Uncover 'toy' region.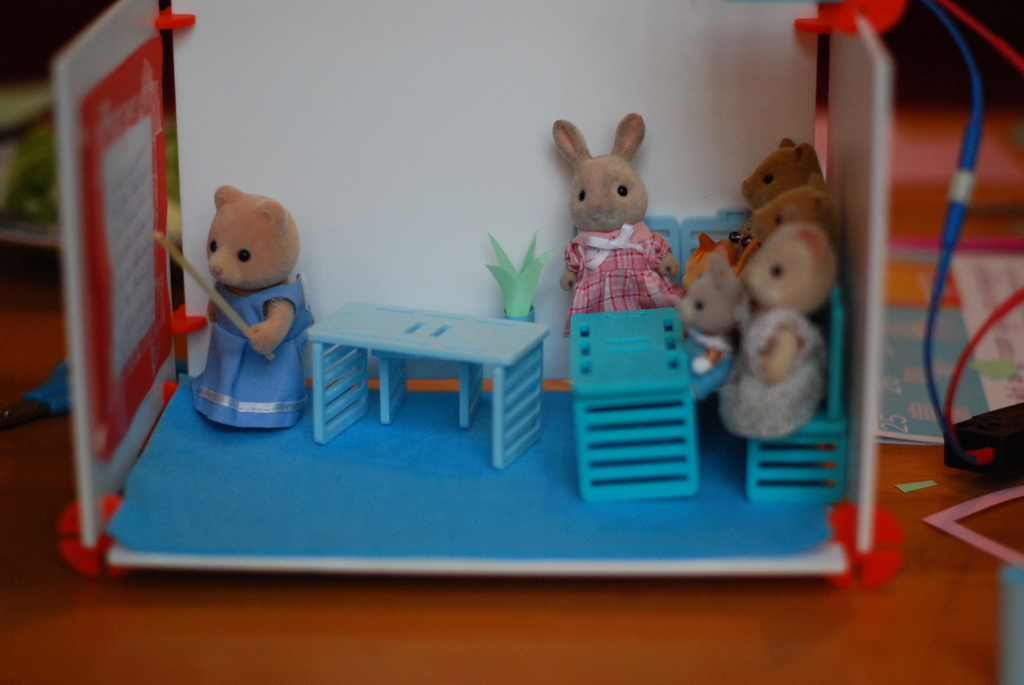
Uncovered: Rect(550, 112, 689, 340).
